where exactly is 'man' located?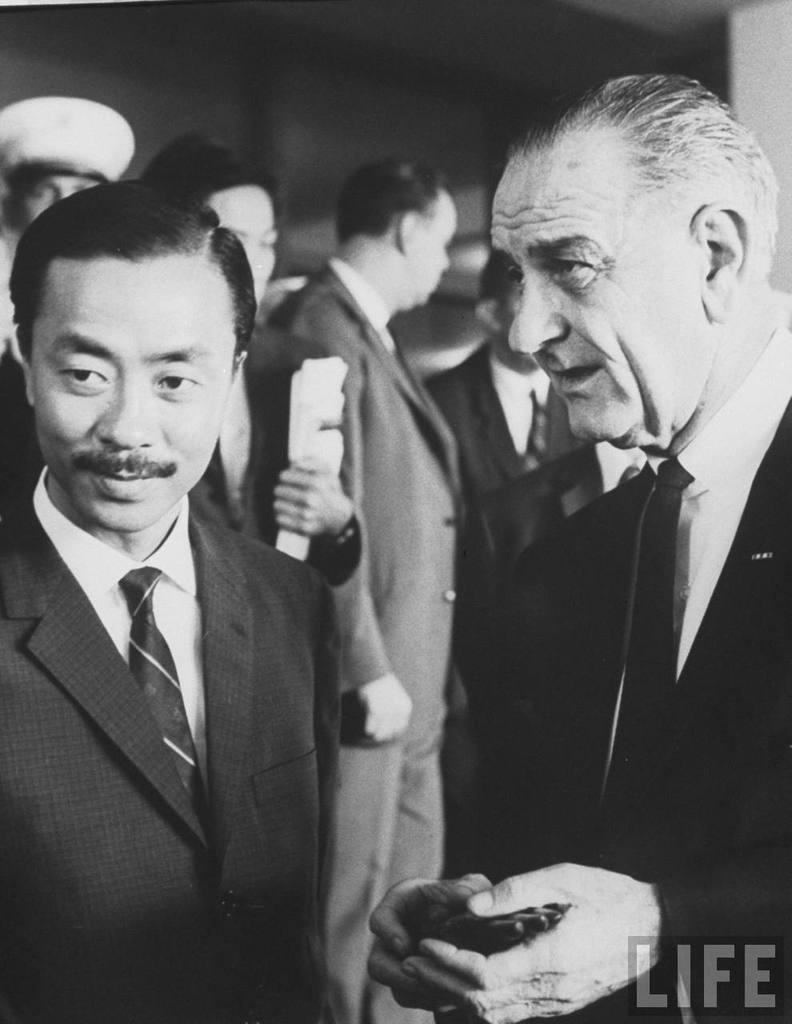
Its bounding box is pyautogui.locateOnScreen(374, 90, 790, 990).
